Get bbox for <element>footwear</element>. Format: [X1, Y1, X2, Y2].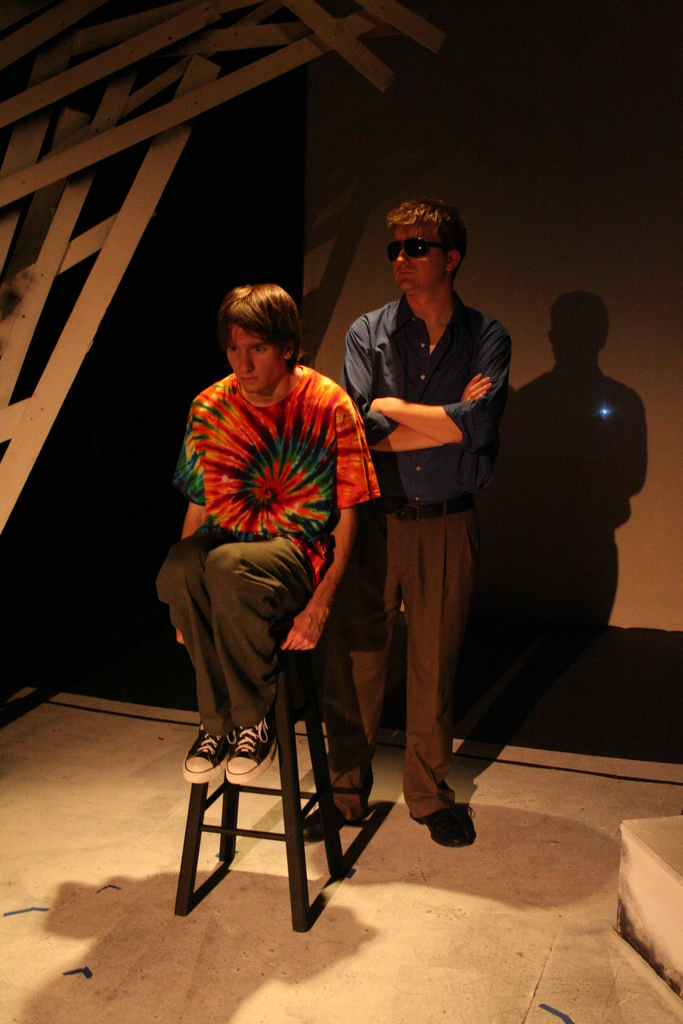
[299, 801, 352, 844].
